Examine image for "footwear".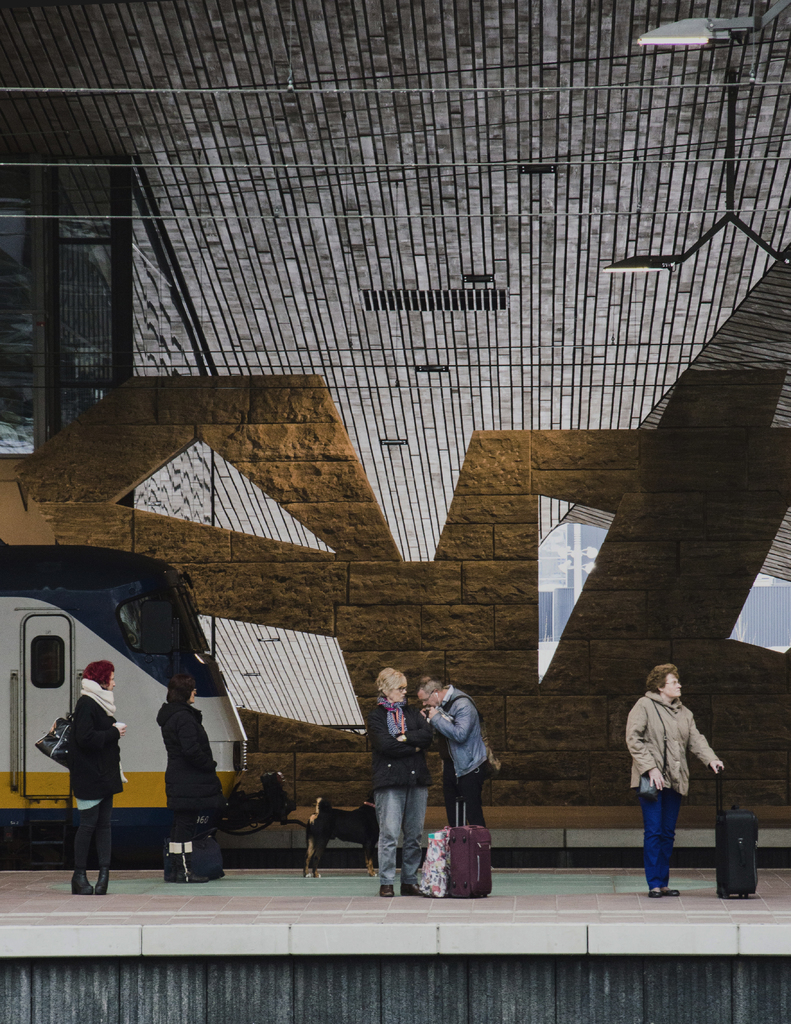
Examination result: bbox=(93, 851, 112, 896).
